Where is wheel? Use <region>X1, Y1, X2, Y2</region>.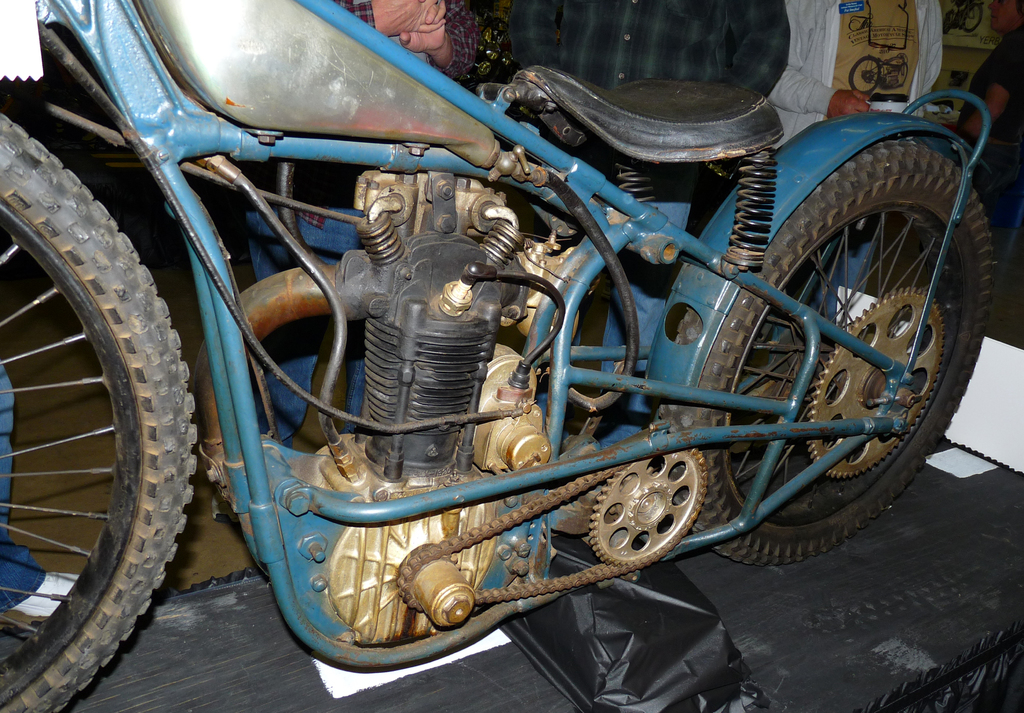
<region>663, 132, 998, 570</region>.
